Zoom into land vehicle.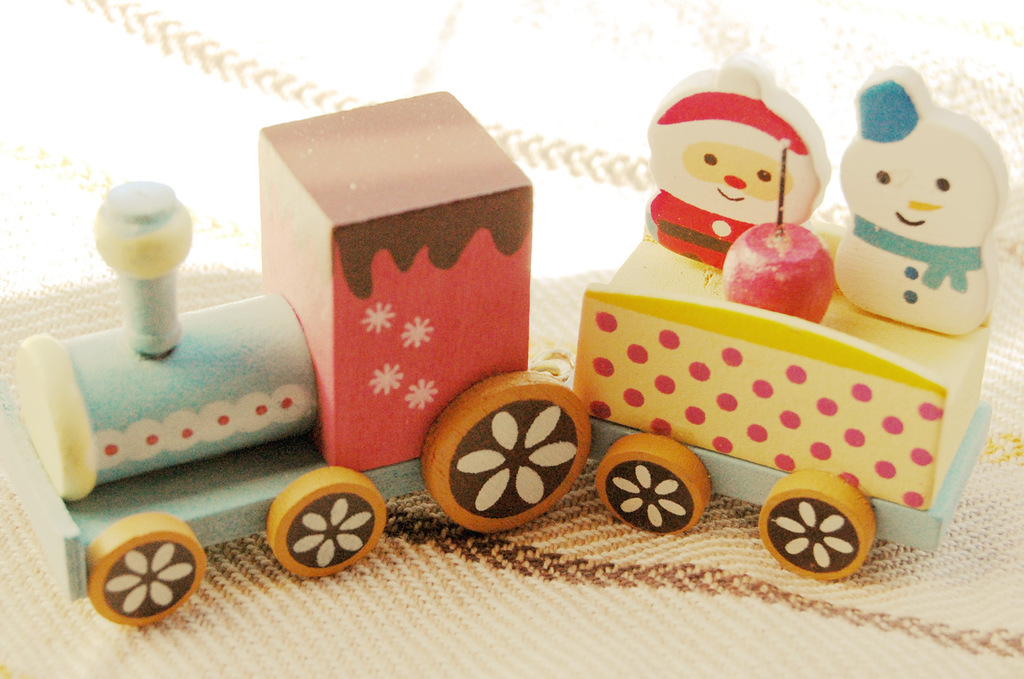
Zoom target: 7/79/997/618.
